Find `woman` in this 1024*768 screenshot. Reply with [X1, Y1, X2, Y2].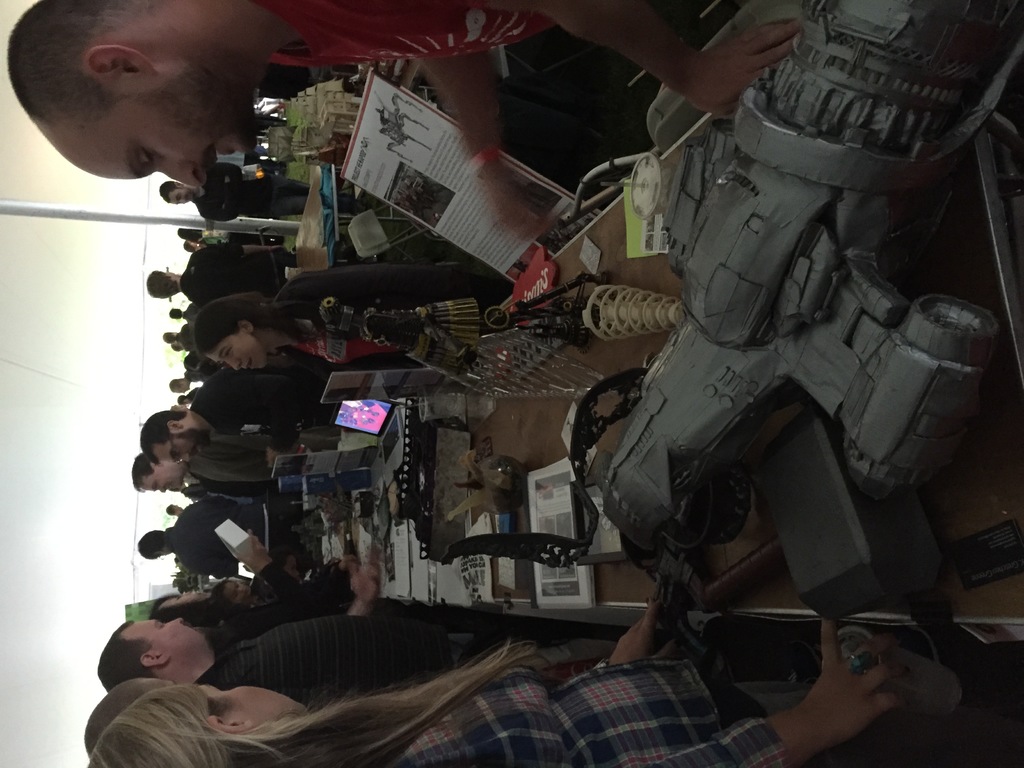
[83, 595, 1023, 767].
